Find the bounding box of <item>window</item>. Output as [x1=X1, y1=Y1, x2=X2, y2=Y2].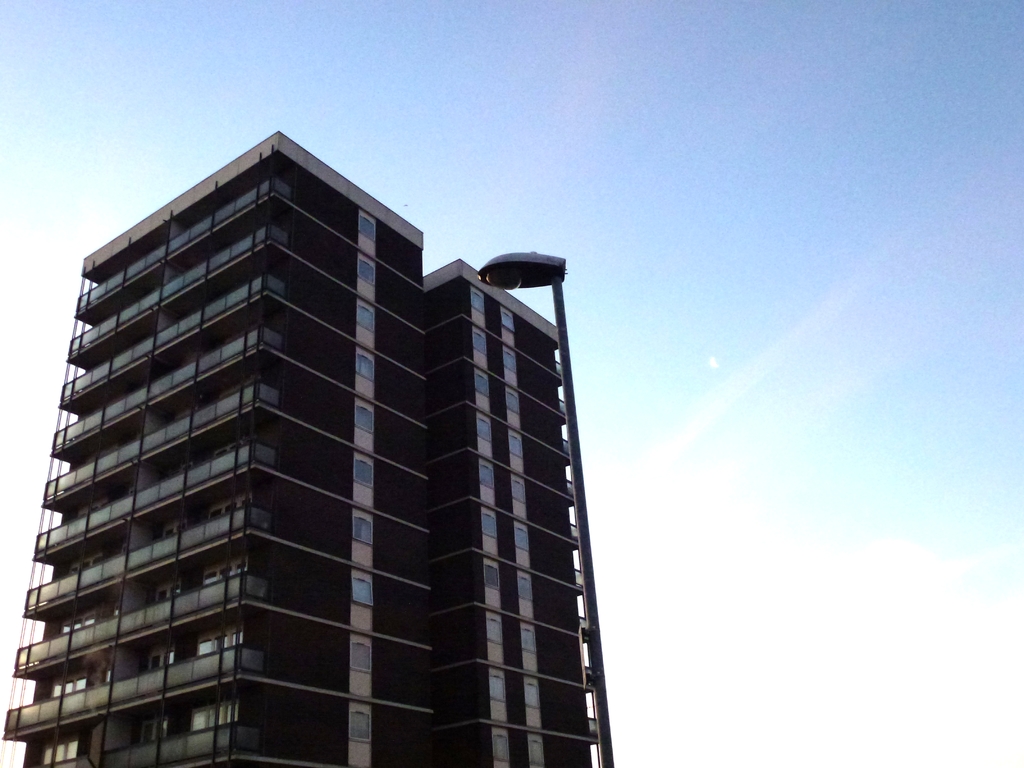
[x1=202, y1=557, x2=248, y2=586].
